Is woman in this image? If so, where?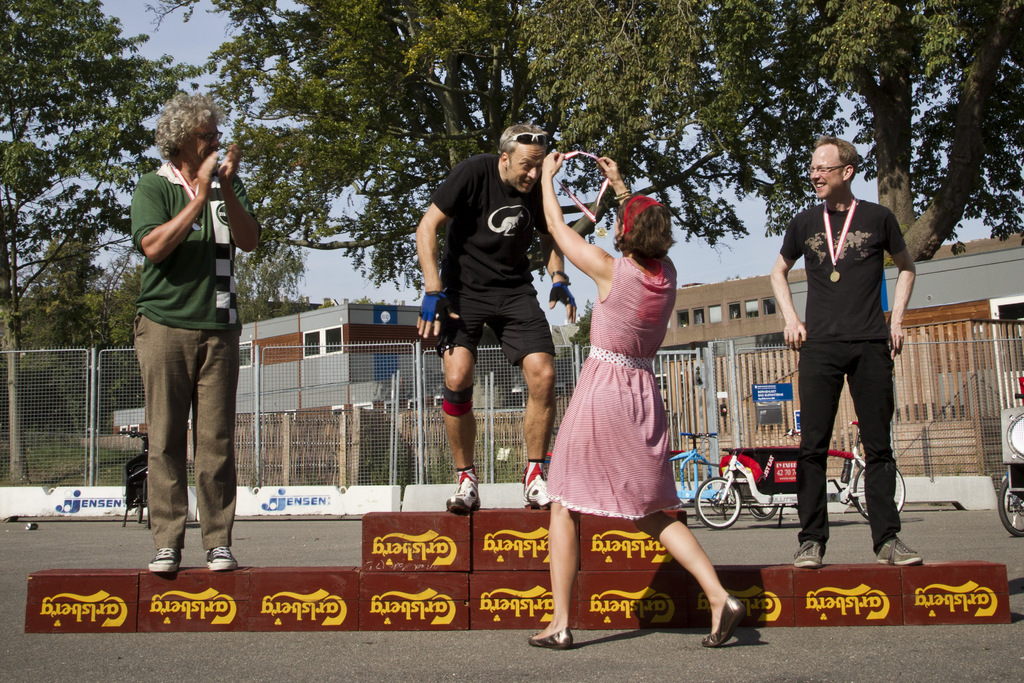
Yes, at 543, 174, 707, 635.
